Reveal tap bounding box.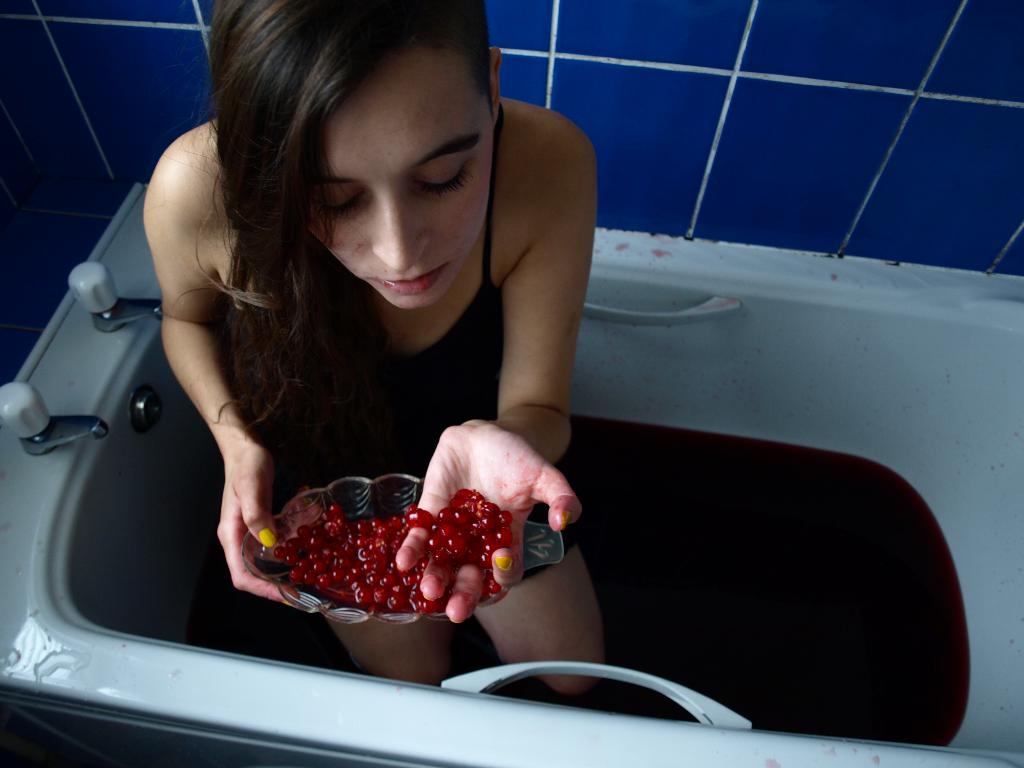
Revealed: bbox=[66, 262, 165, 339].
